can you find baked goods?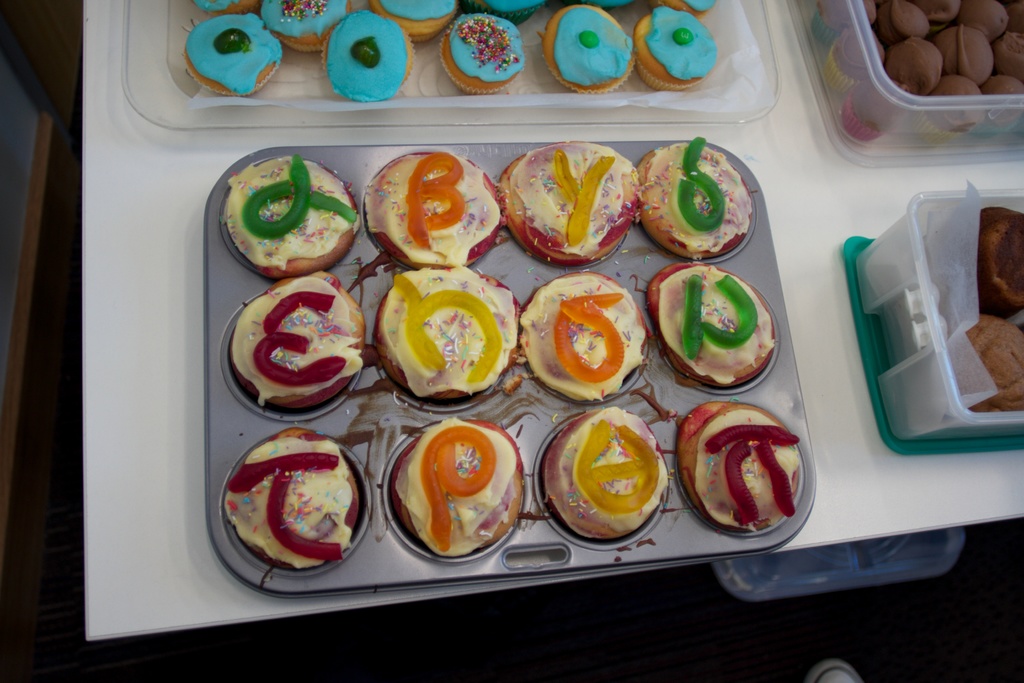
Yes, bounding box: <box>939,209,1023,318</box>.
